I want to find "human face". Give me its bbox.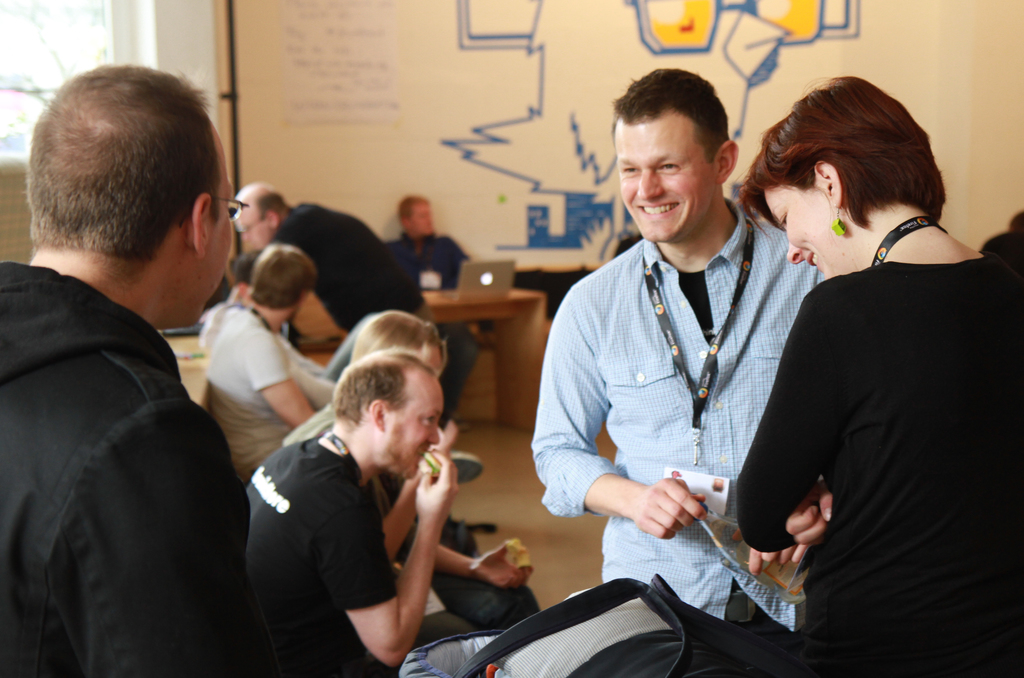
x1=769 y1=191 x2=831 y2=275.
